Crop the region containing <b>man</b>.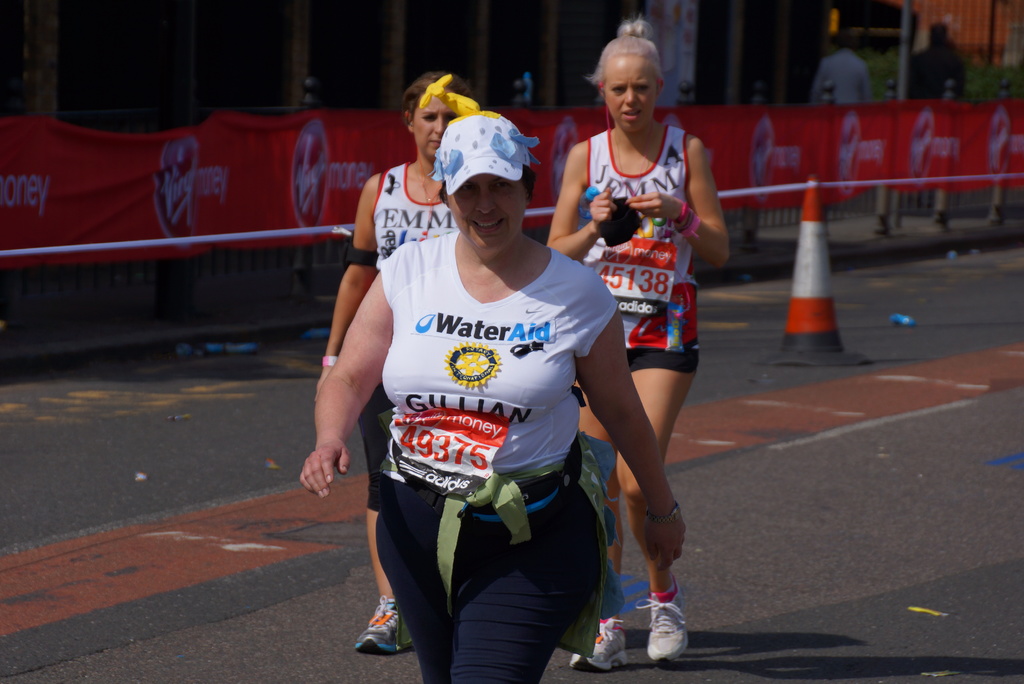
Crop region: Rect(817, 40, 881, 116).
